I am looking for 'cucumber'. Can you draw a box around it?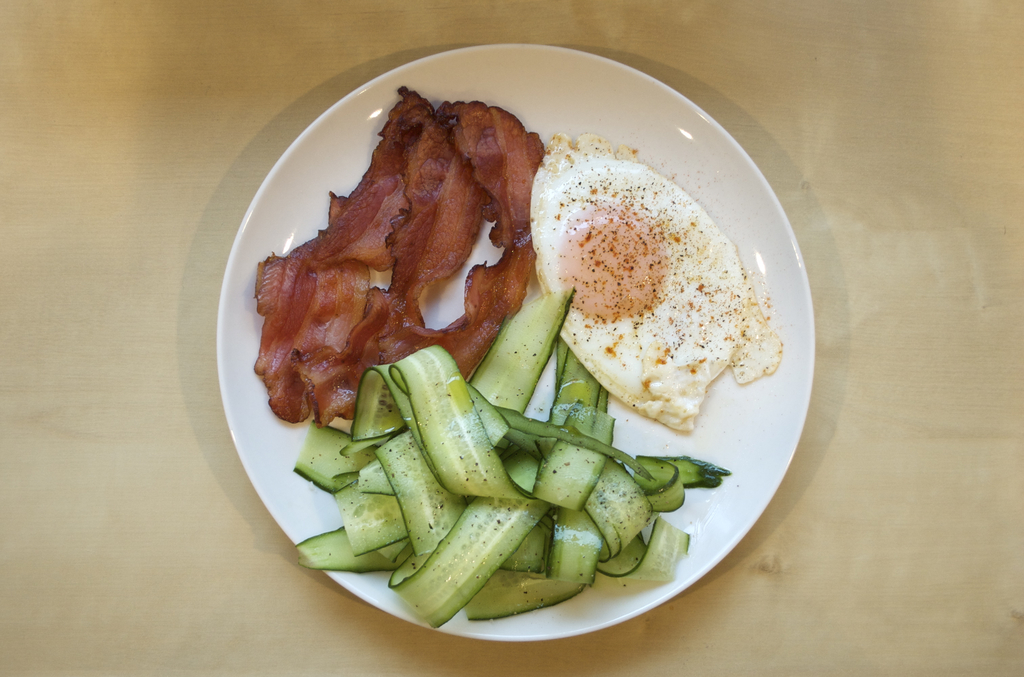
Sure, the bounding box is l=487, t=313, r=556, b=404.
